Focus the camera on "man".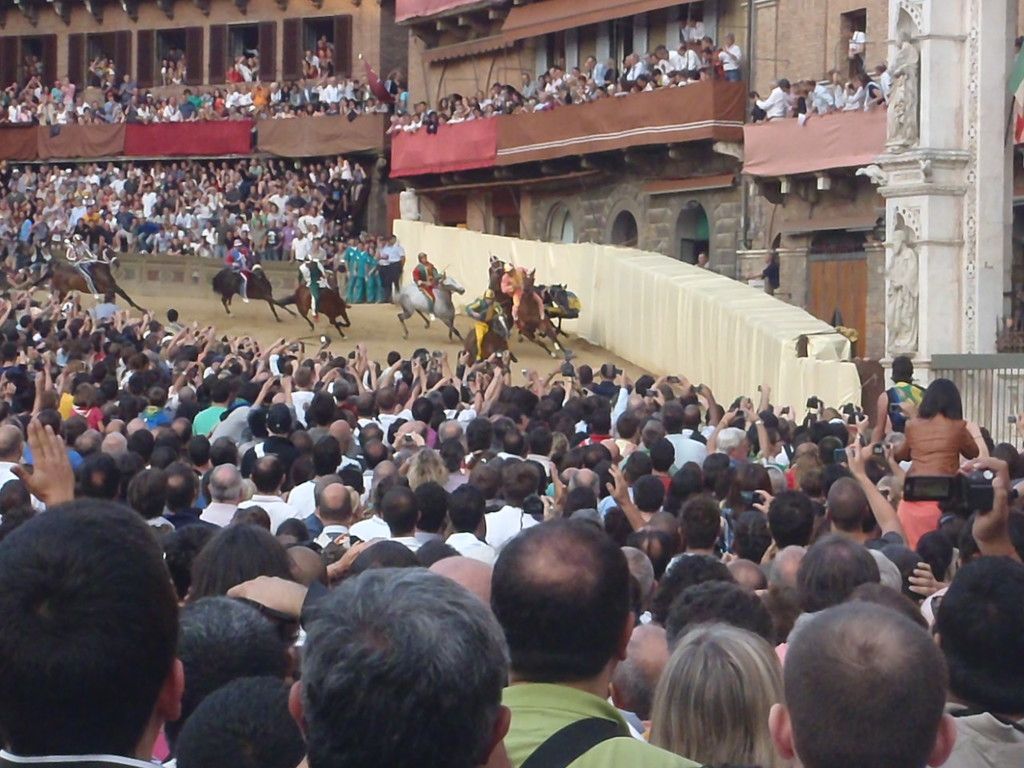
Focus region: {"left": 462, "top": 530, "right": 689, "bottom": 767}.
